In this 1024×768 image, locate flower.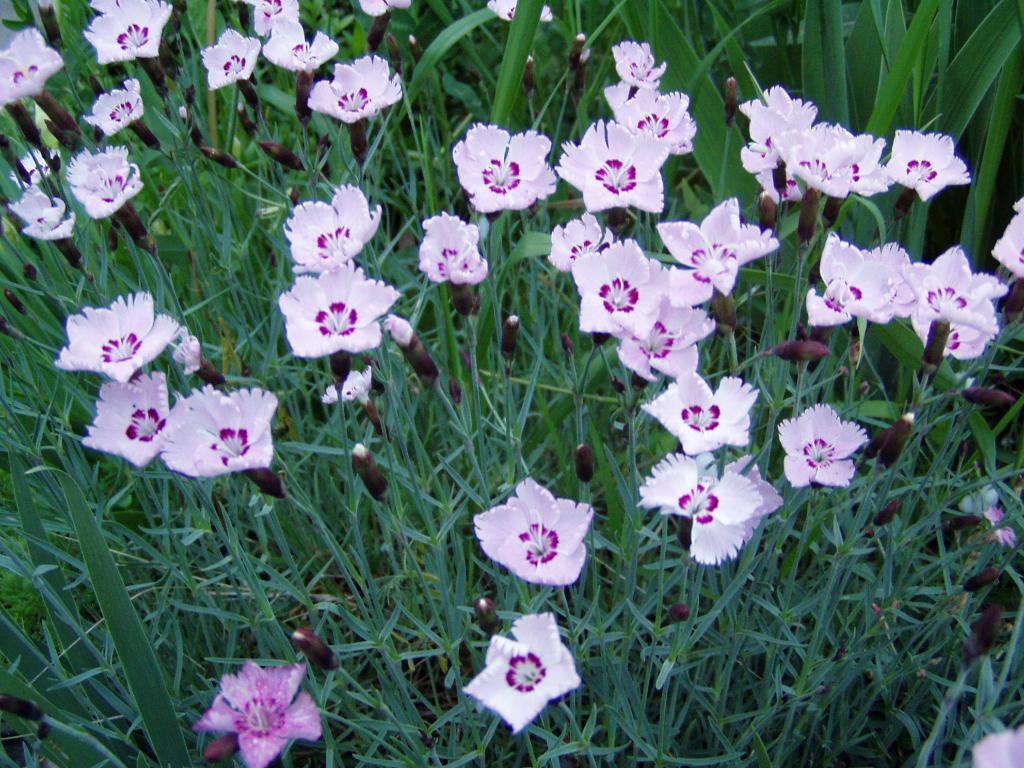
Bounding box: bbox=[291, 625, 344, 673].
